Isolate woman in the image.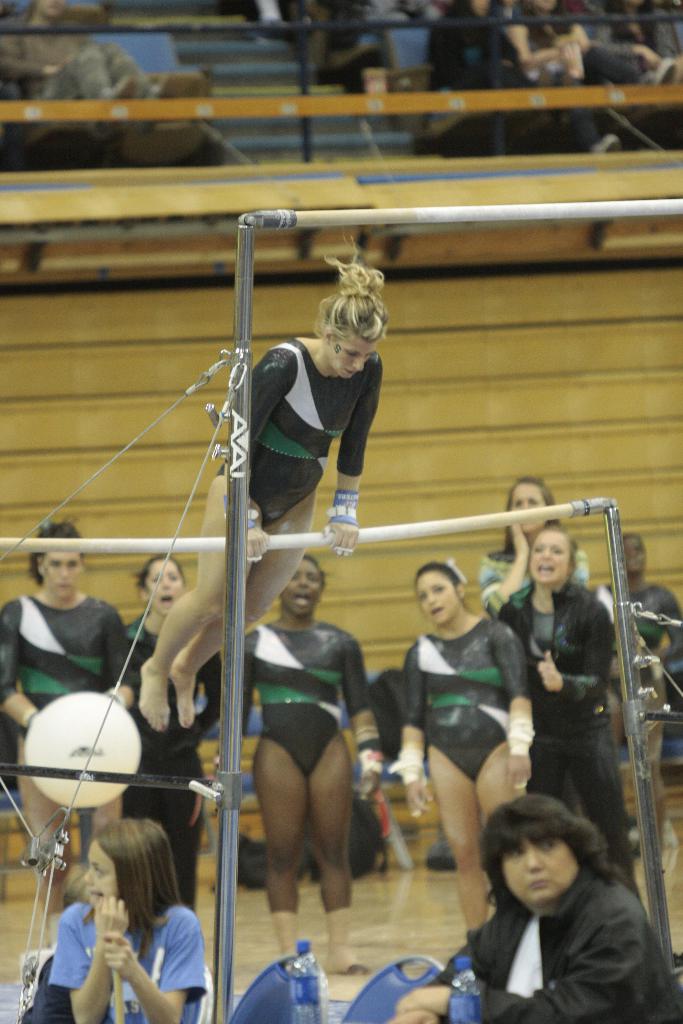
Isolated region: <box>117,550,222,914</box>.
